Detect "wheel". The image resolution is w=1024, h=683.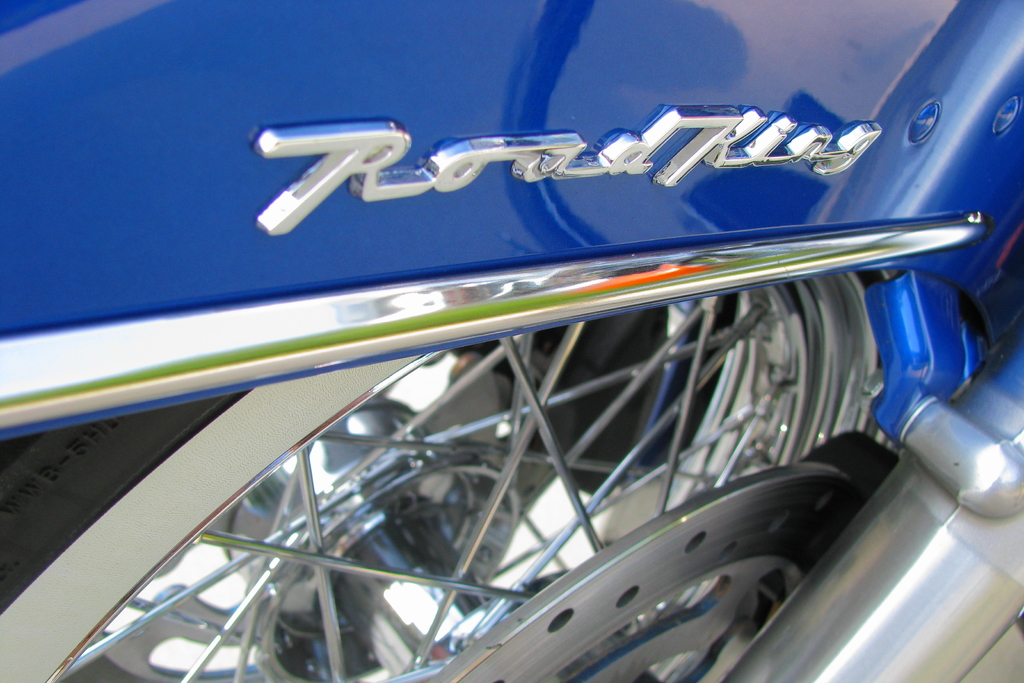
Rect(0, 261, 910, 682).
